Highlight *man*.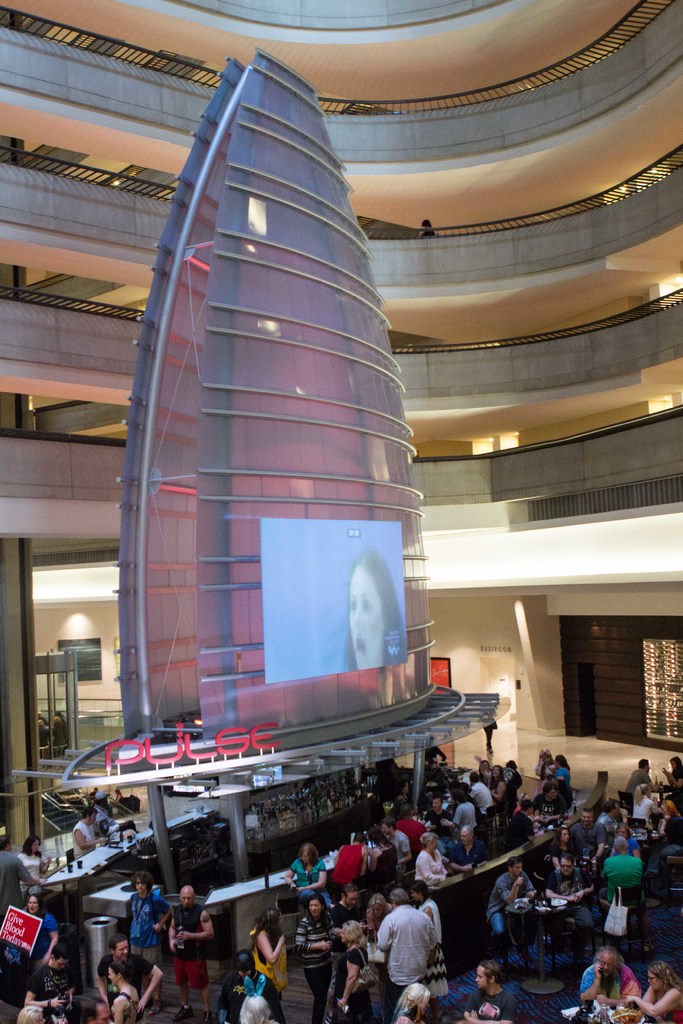
Highlighted region: x1=320 y1=881 x2=369 y2=1023.
